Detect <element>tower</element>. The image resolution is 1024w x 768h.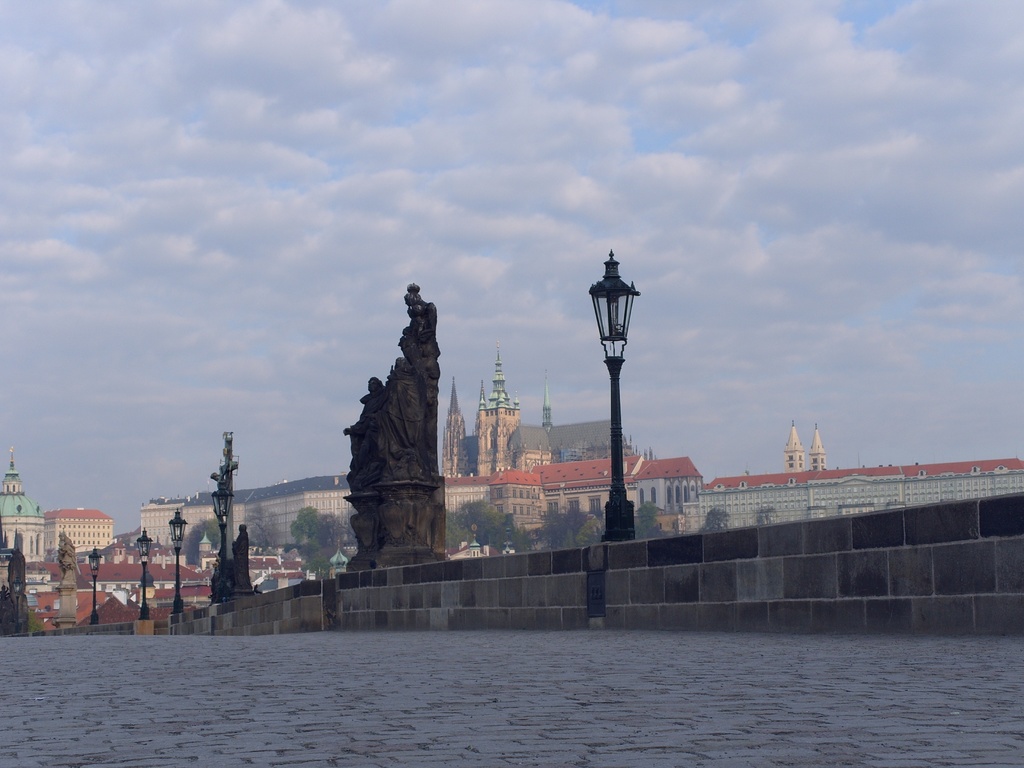
detection(448, 359, 552, 477).
